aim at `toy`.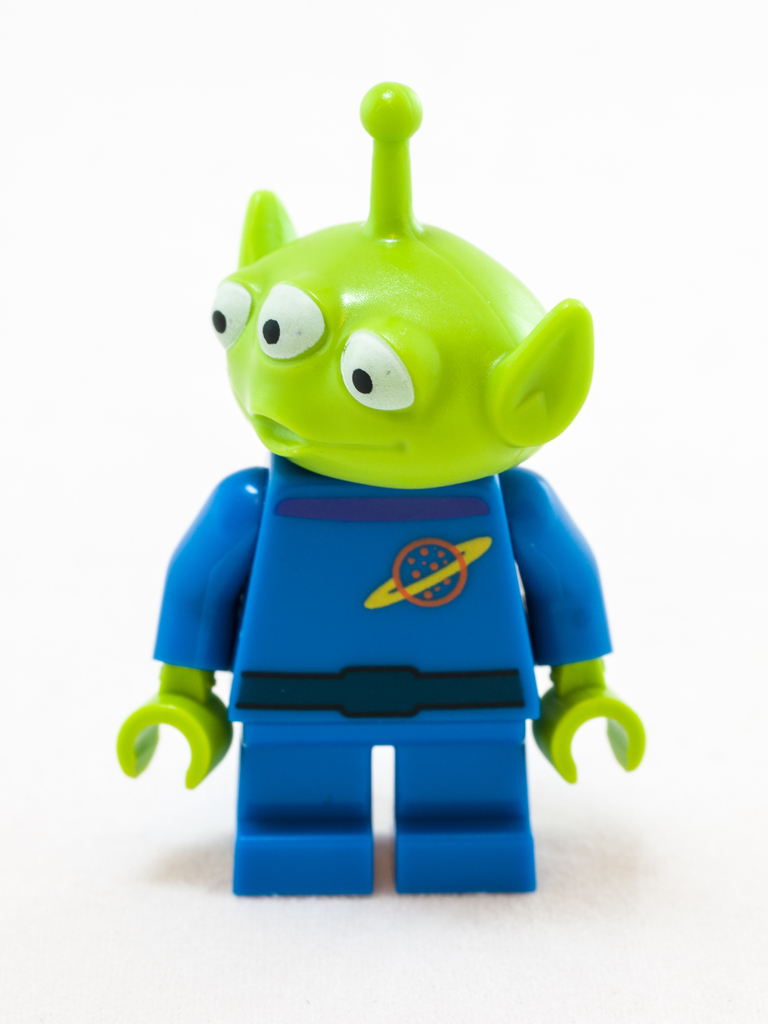
Aimed at [105, 68, 662, 911].
